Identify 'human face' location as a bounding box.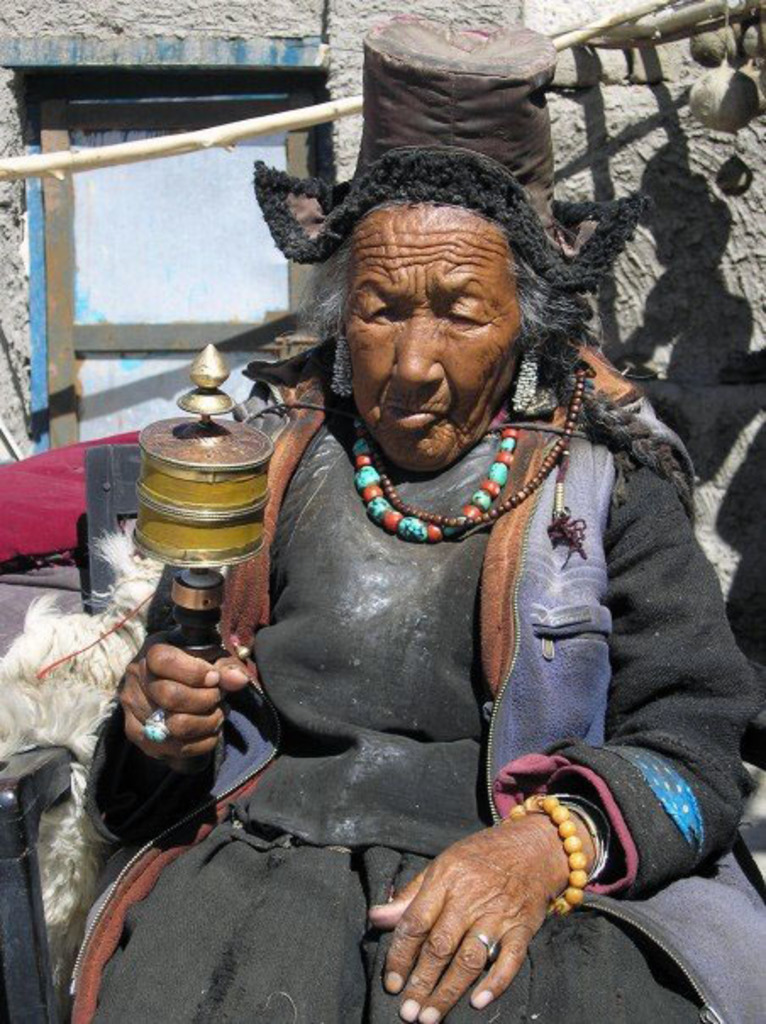
[342,202,527,468].
